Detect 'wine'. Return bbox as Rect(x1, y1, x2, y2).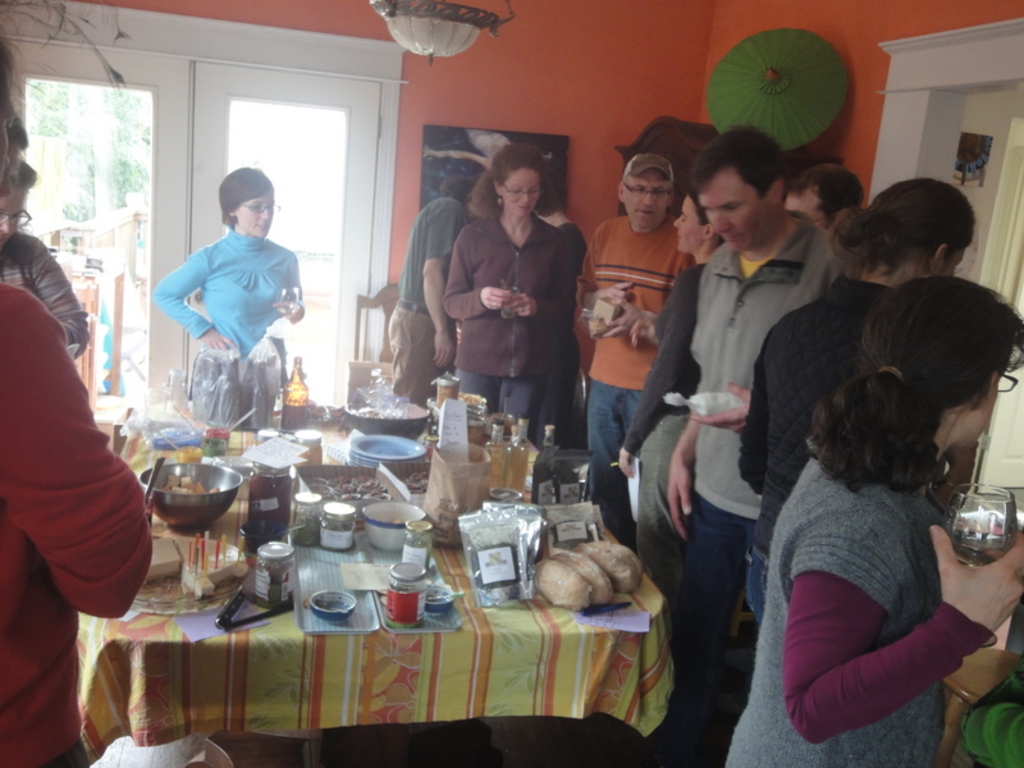
Rect(946, 532, 1005, 563).
